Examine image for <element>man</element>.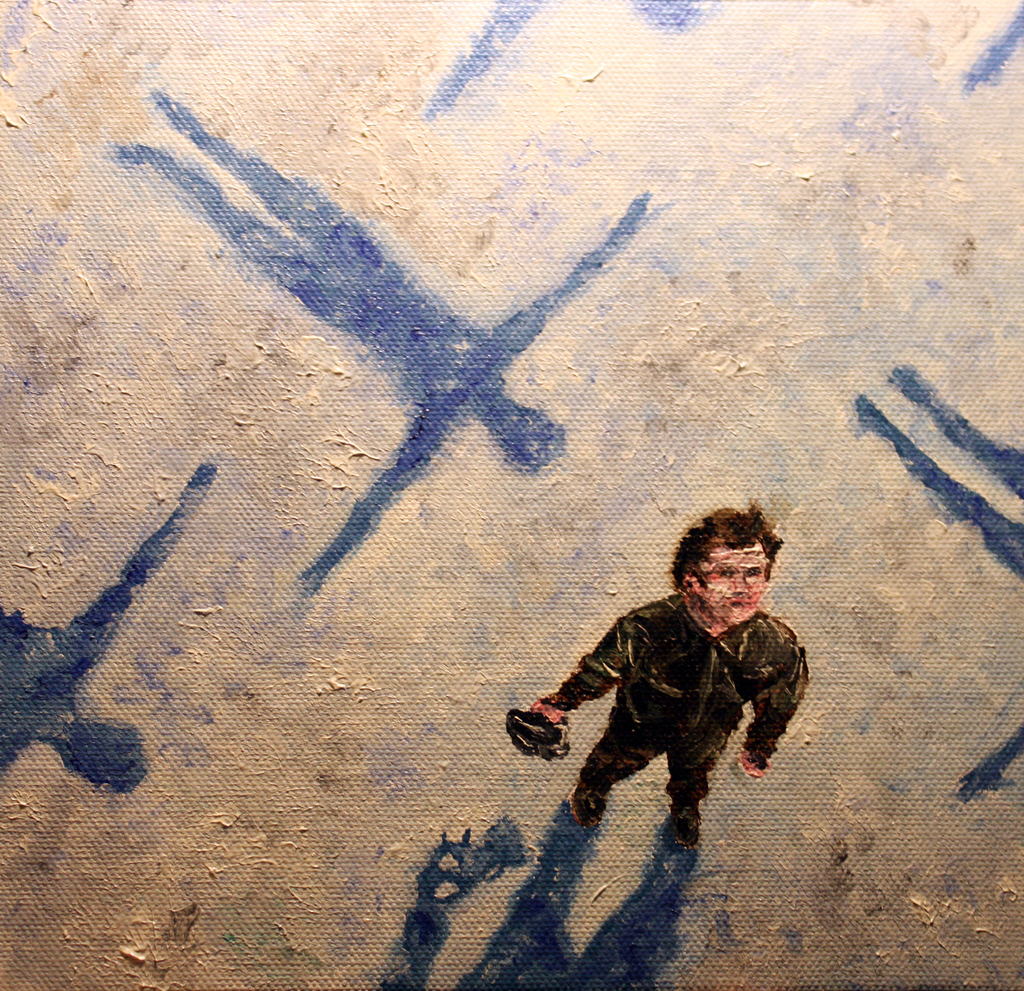
Examination result: (left=489, top=503, right=819, bottom=925).
